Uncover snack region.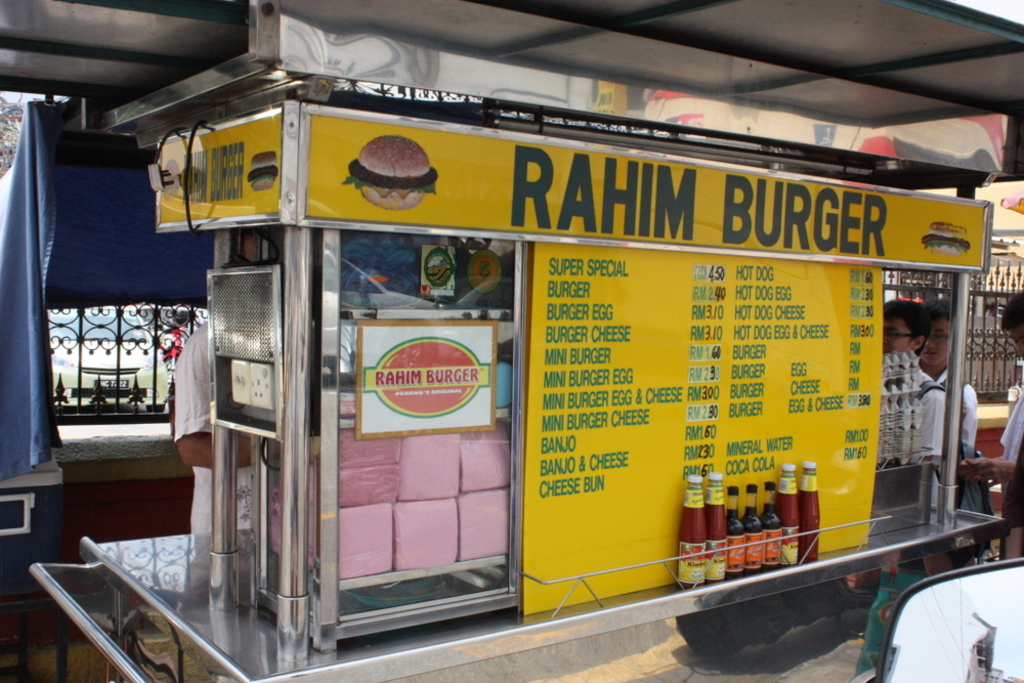
Uncovered: (left=920, top=221, right=971, bottom=252).
